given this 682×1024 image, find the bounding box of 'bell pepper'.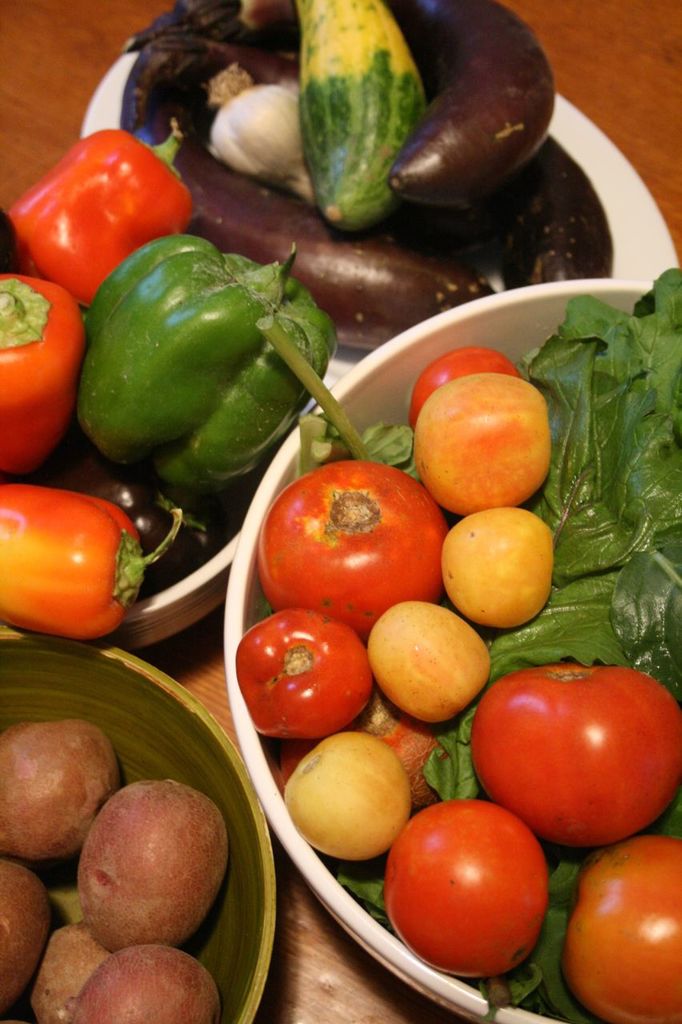
box(6, 116, 192, 307).
